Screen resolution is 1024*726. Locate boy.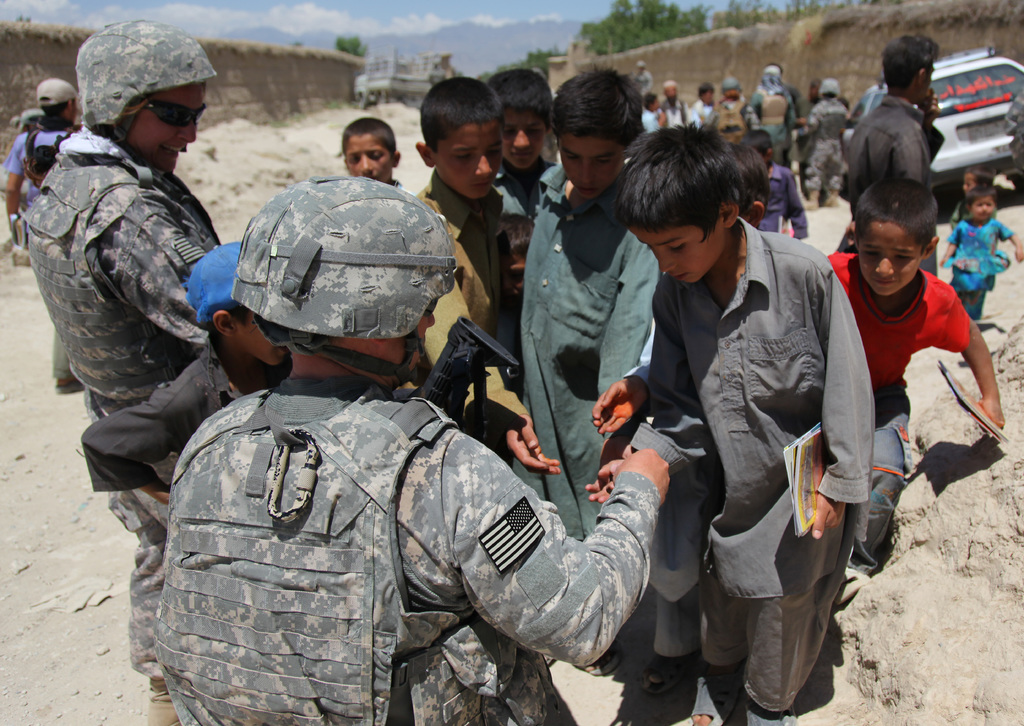
box=[754, 129, 817, 245].
